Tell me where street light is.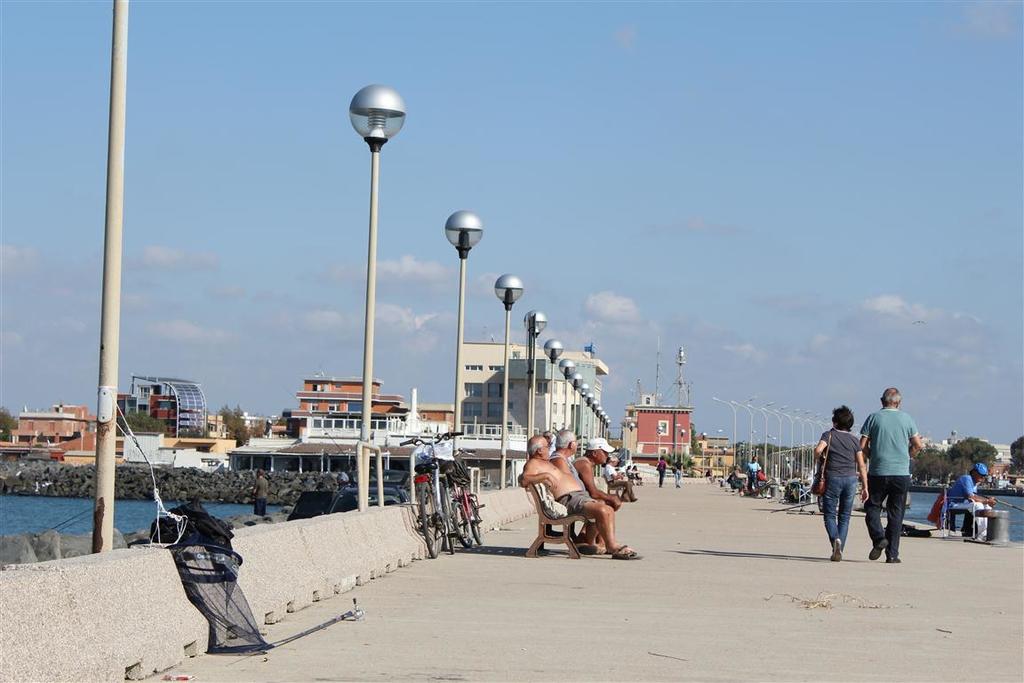
street light is at [528, 305, 547, 445].
